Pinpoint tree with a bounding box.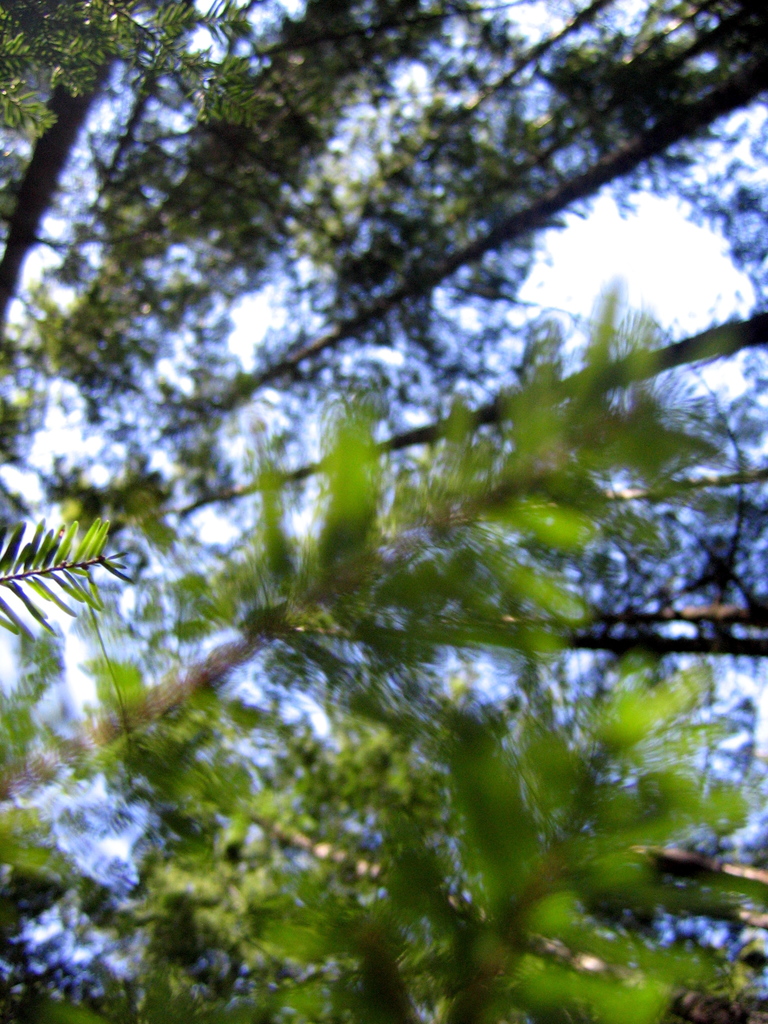
(0, 6, 767, 1000).
